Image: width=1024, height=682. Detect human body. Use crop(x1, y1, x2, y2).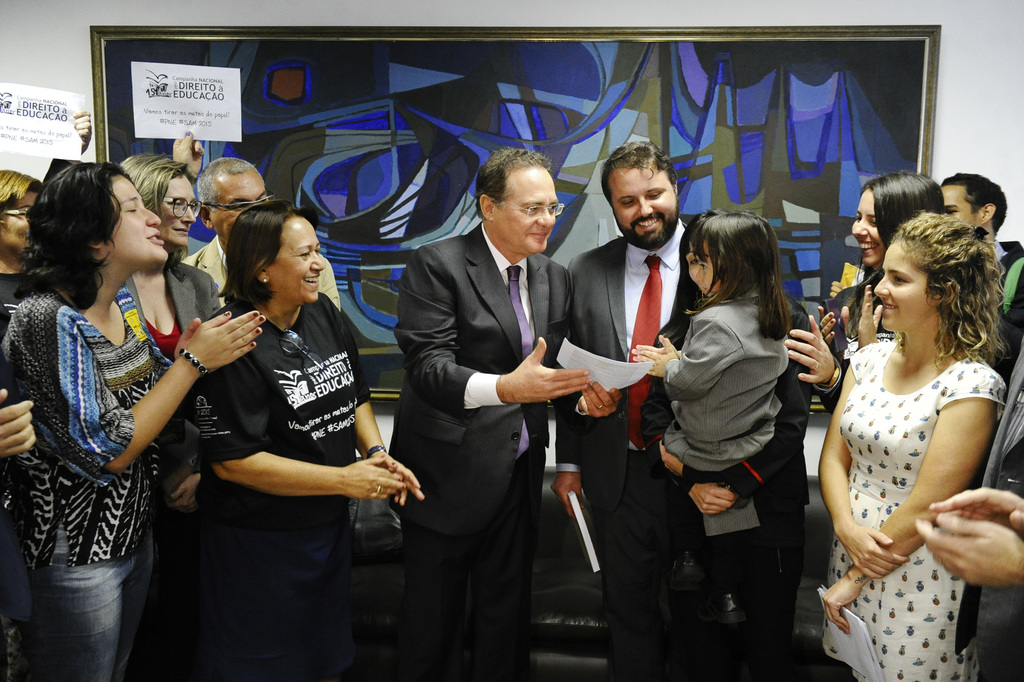
crop(126, 257, 220, 636).
